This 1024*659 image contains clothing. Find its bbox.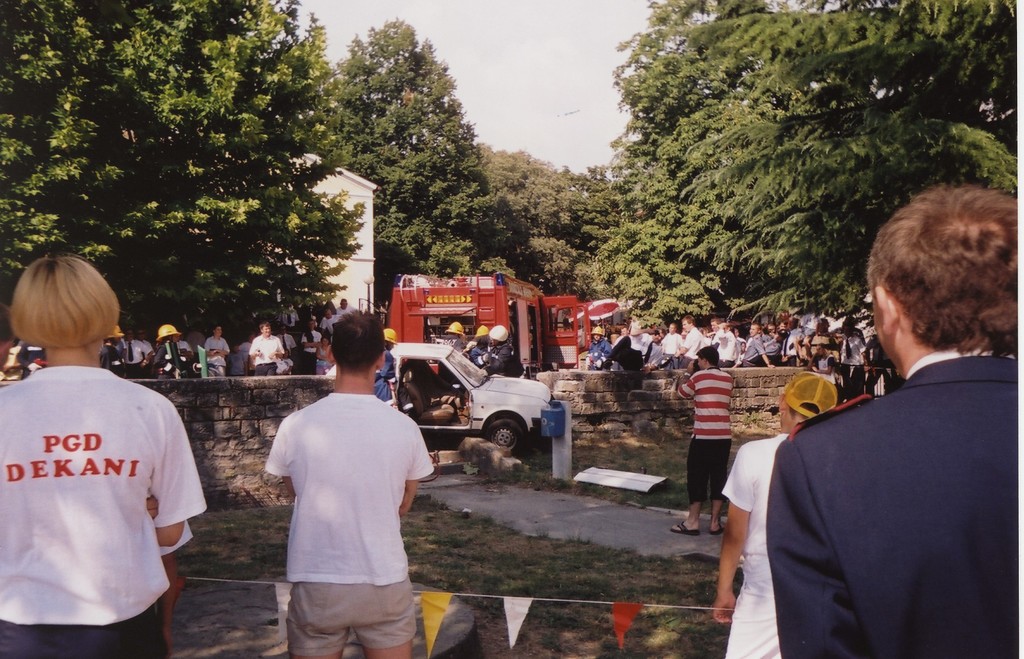
select_region(331, 302, 355, 318).
